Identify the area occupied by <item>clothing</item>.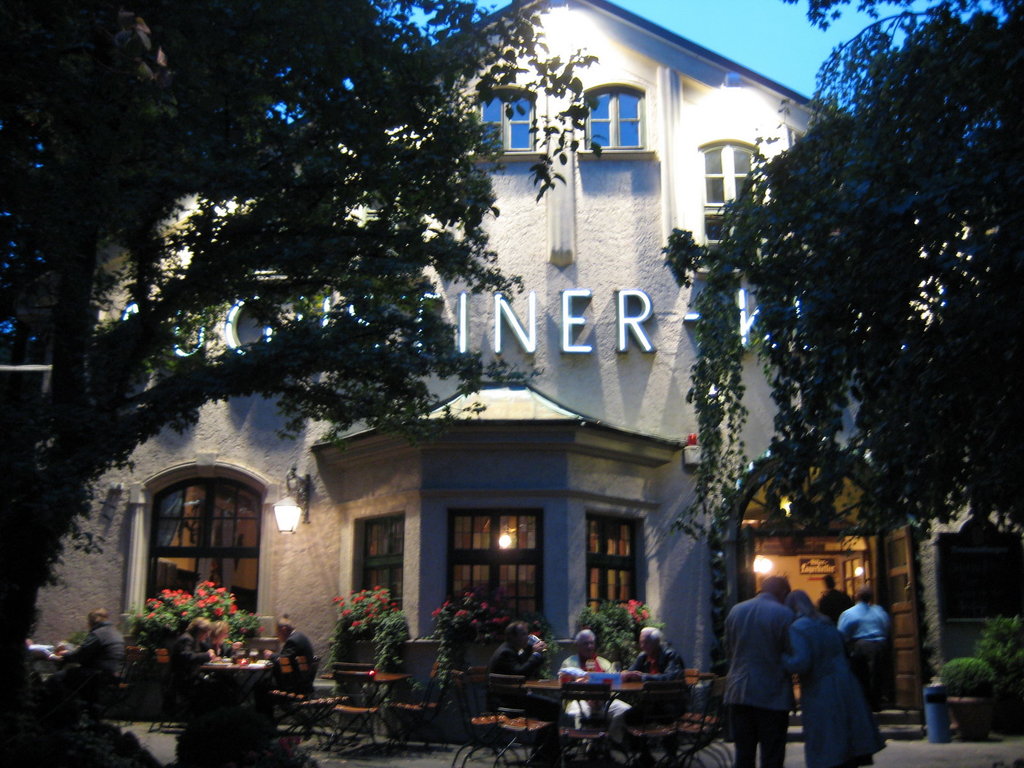
Area: crop(165, 632, 212, 696).
